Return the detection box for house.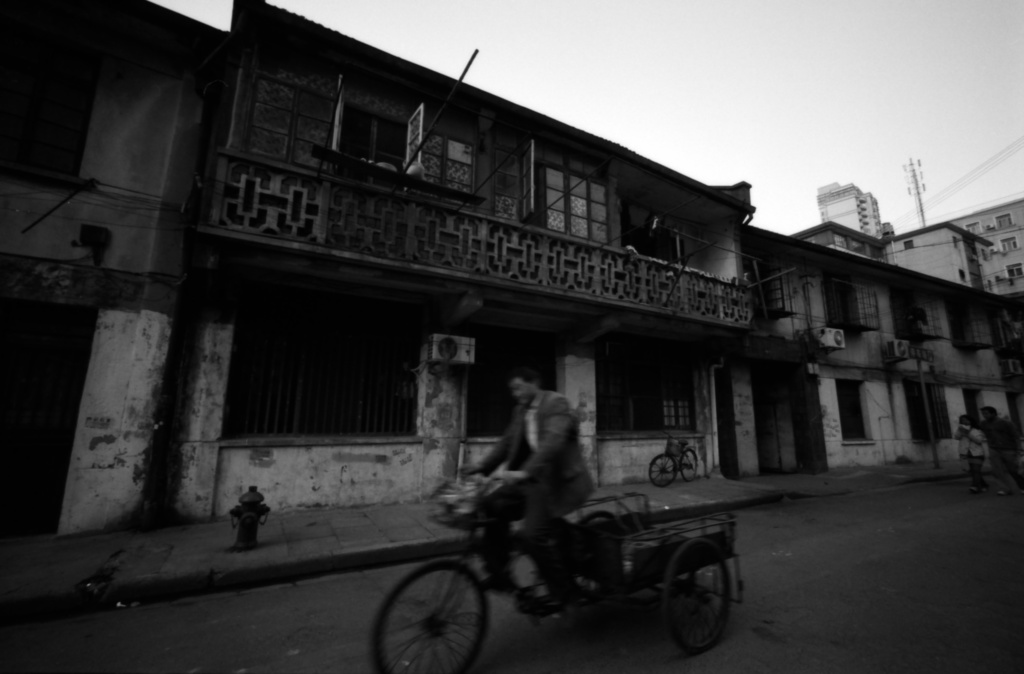
[x1=788, y1=215, x2=998, y2=292].
